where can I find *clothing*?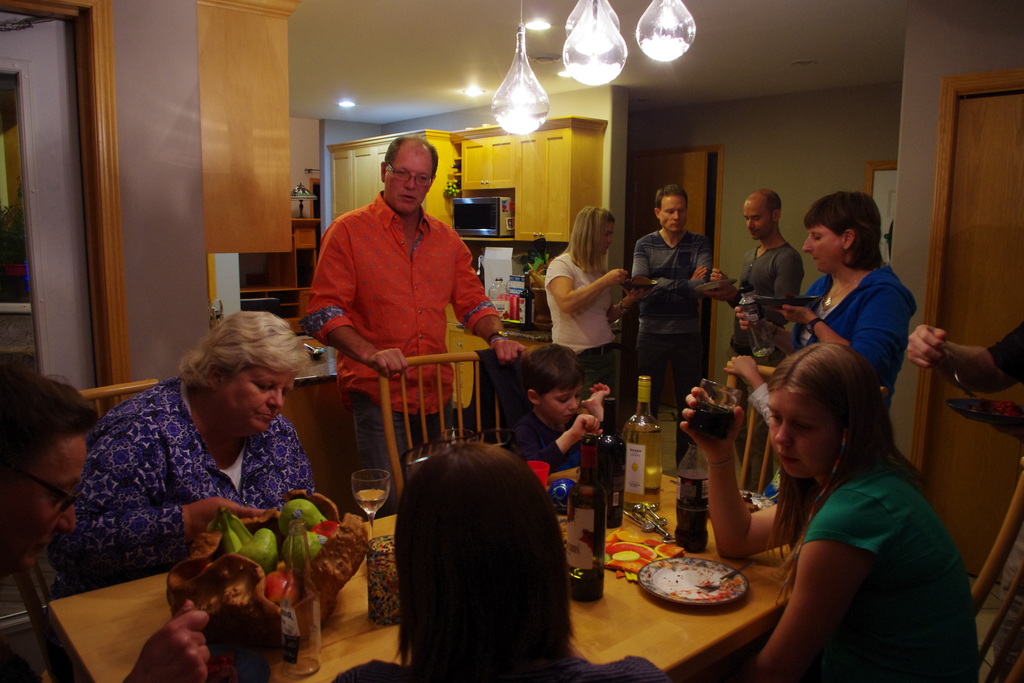
You can find it at {"x1": 793, "y1": 264, "x2": 925, "y2": 416}.
